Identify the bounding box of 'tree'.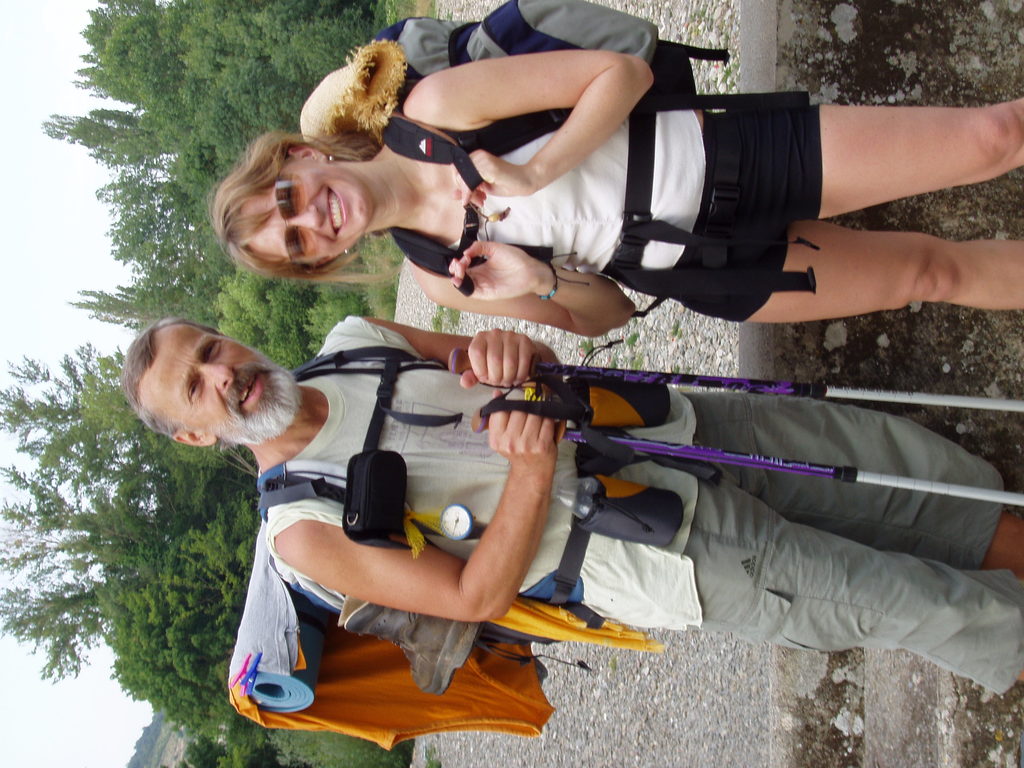
<box>215,274,293,358</box>.
